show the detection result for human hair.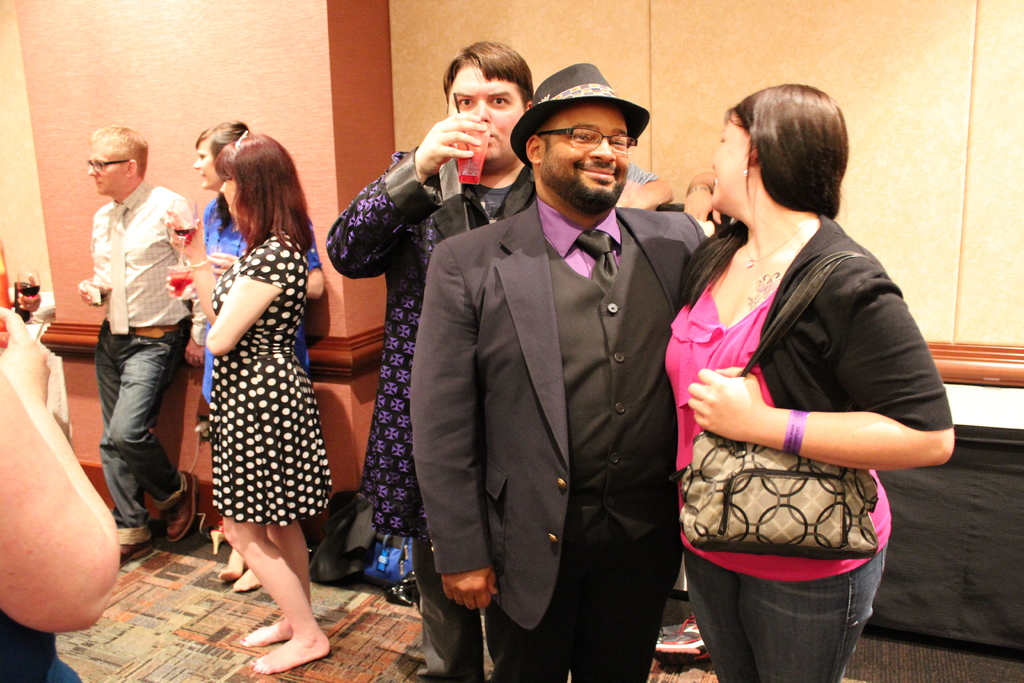
rect(536, 118, 552, 153).
